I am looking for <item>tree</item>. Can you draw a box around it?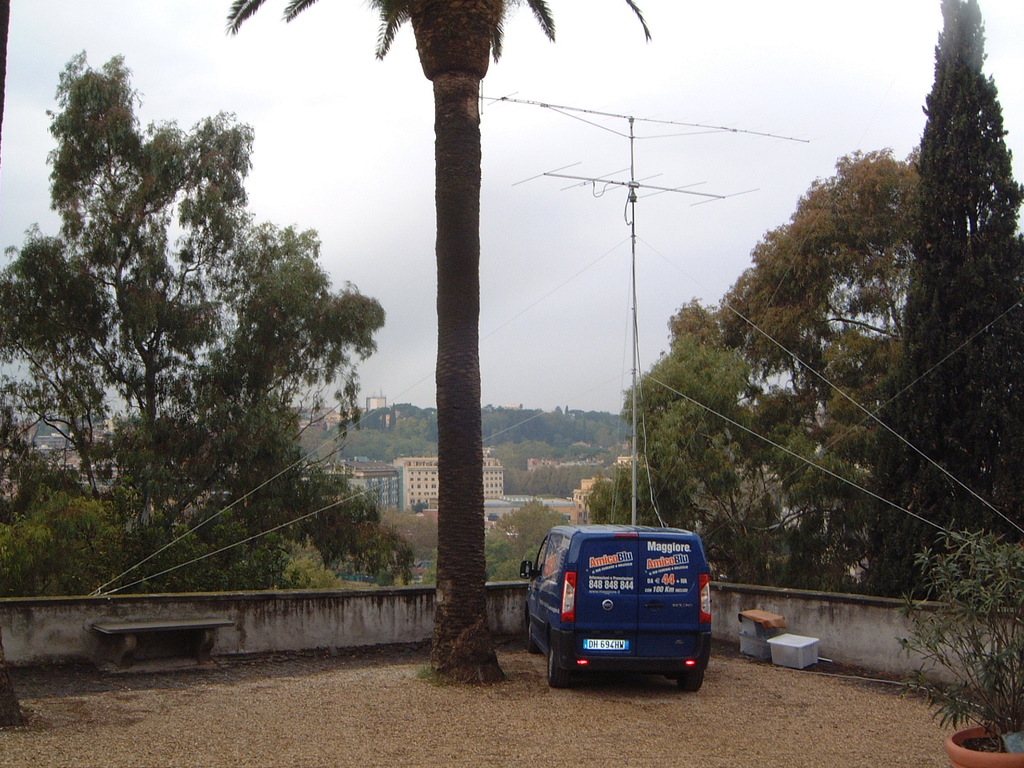
Sure, the bounding box is [325, 426, 412, 470].
